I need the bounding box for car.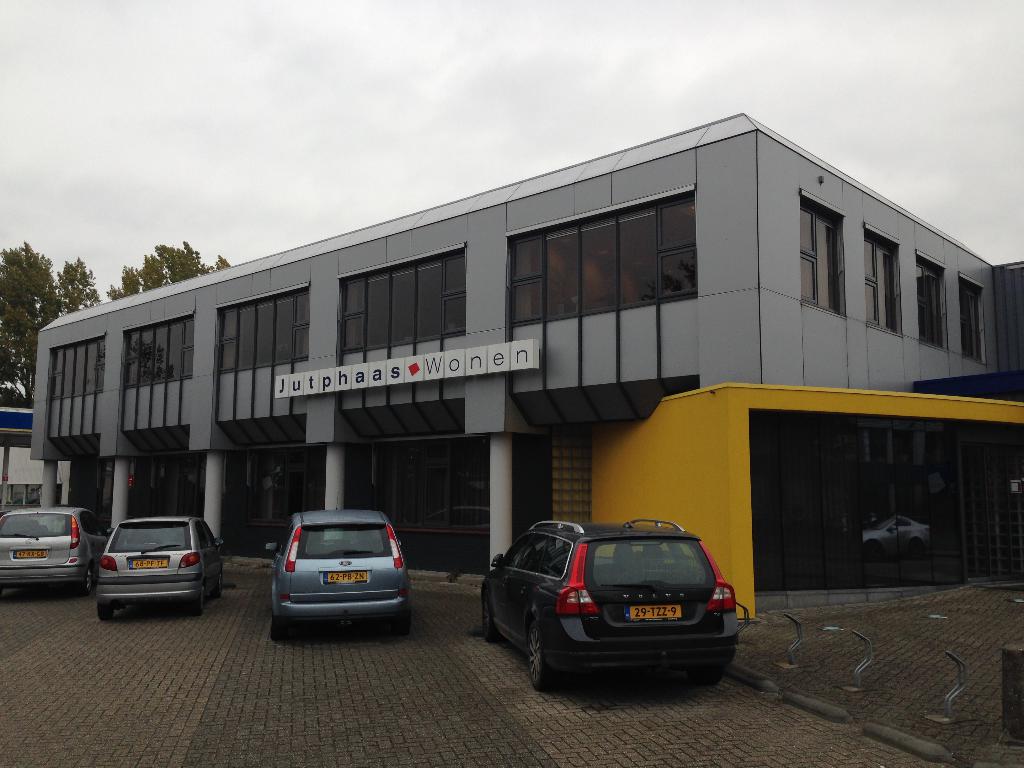
Here it is: region(481, 520, 742, 692).
